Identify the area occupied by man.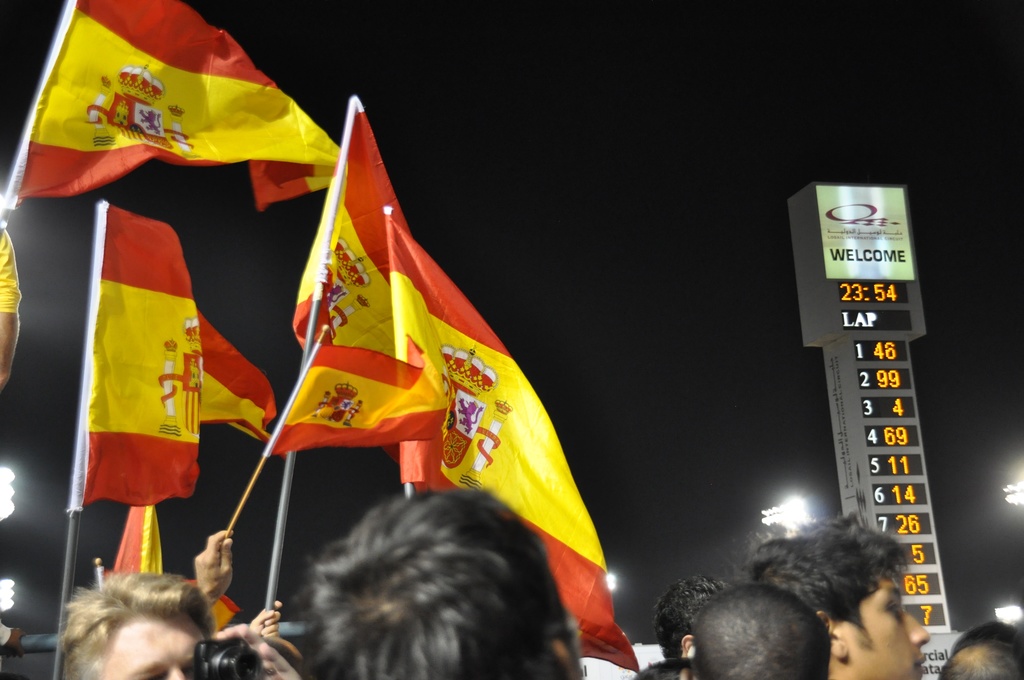
Area: rect(294, 483, 582, 679).
